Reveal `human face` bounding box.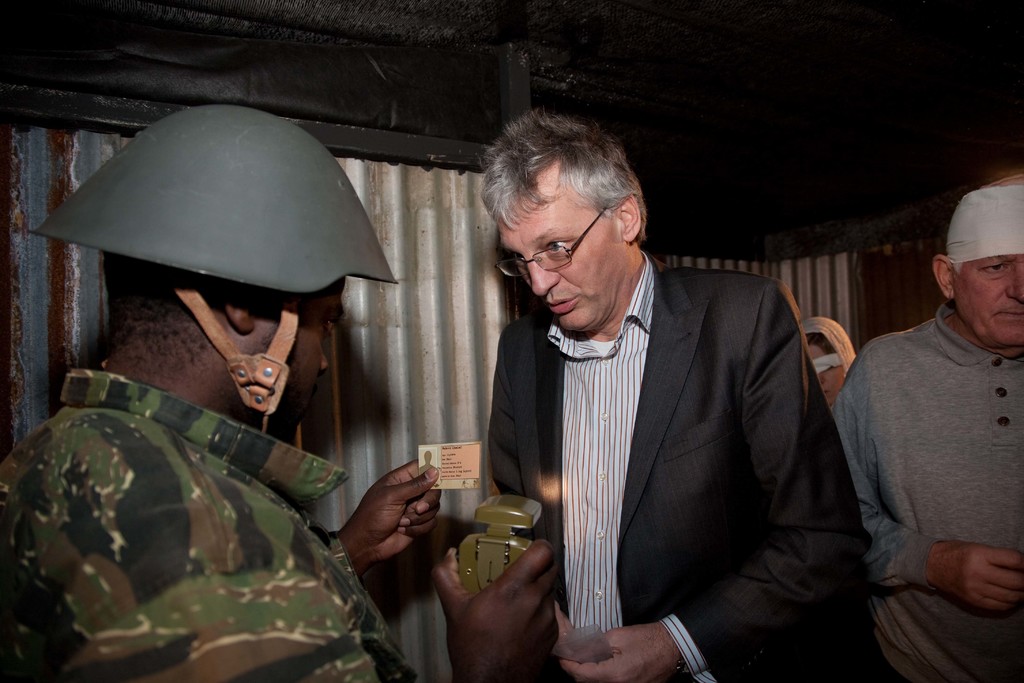
Revealed: (x1=280, y1=279, x2=349, y2=422).
